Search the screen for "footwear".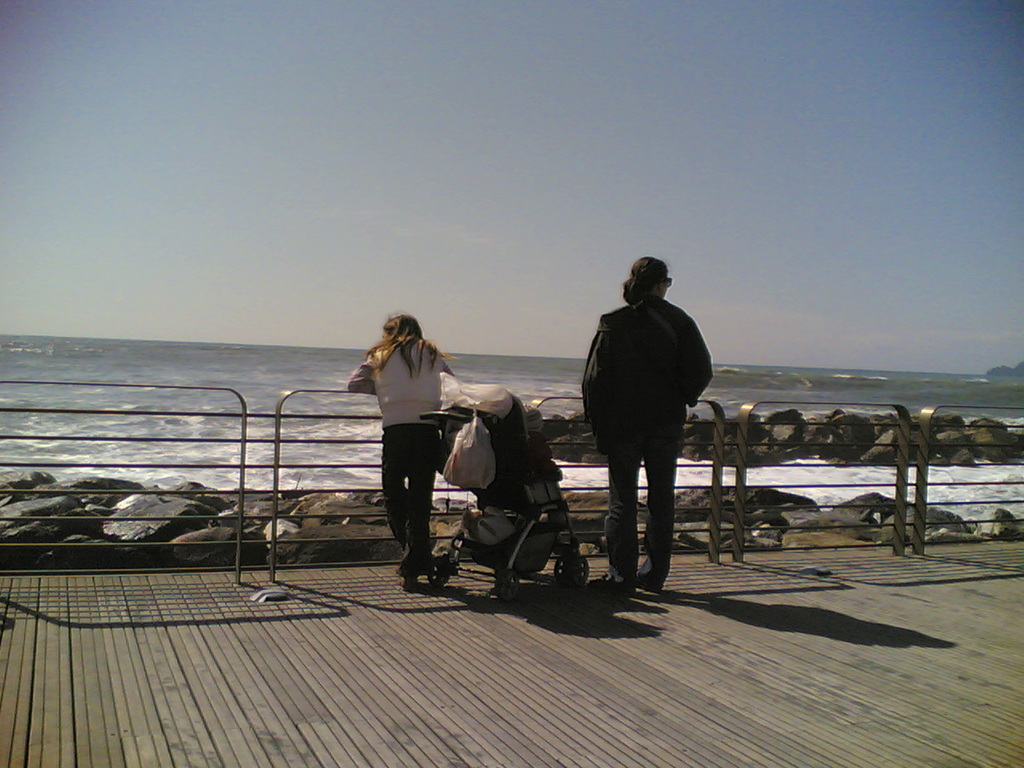
Found at select_region(414, 554, 442, 574).
